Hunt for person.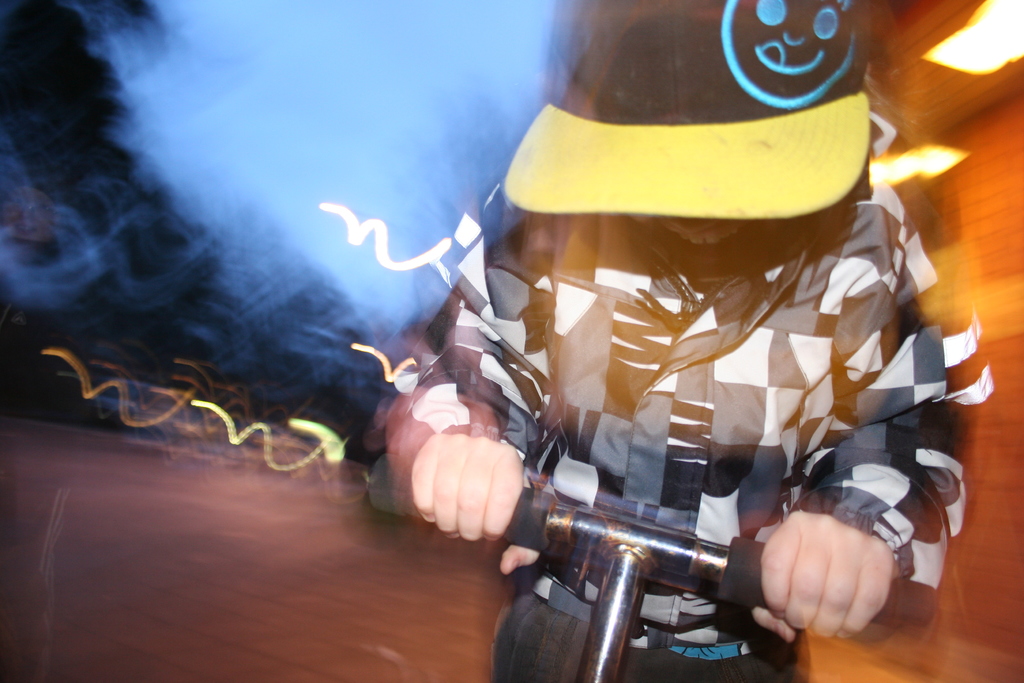
Hunted down at l=401, t=0, r=1001, b=682.
